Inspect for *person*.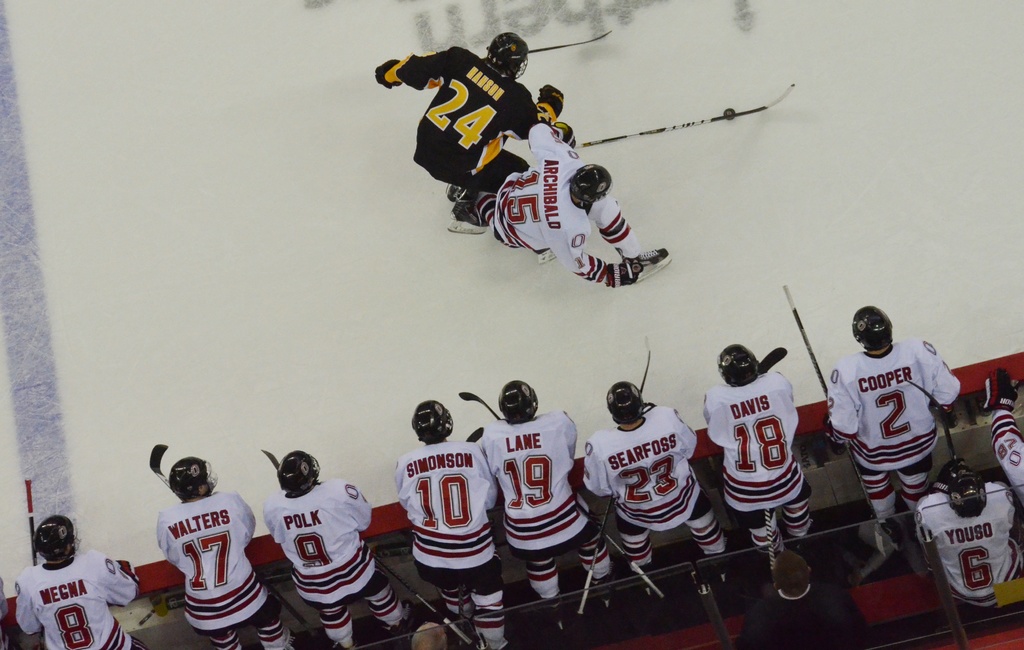
Inspection: 577,371,730,580.
